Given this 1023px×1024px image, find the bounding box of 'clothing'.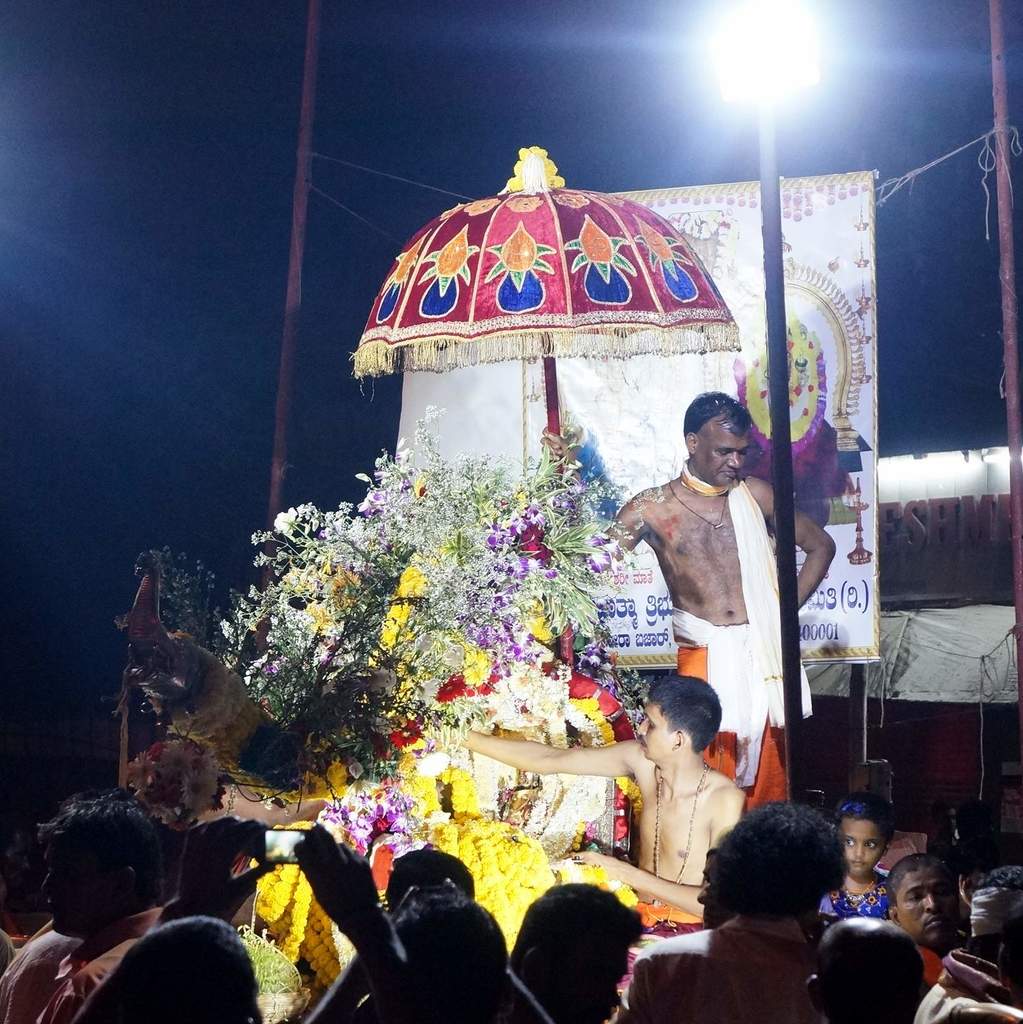
820,871,896,924.
